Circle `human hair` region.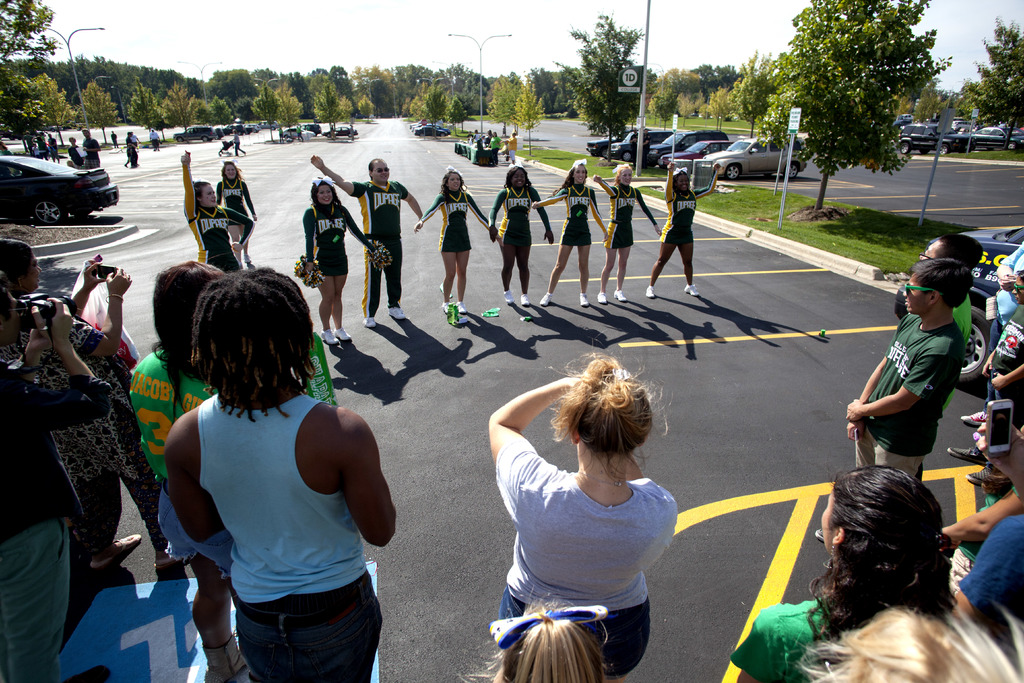
Region: <box>545,356,657,459</box>.
